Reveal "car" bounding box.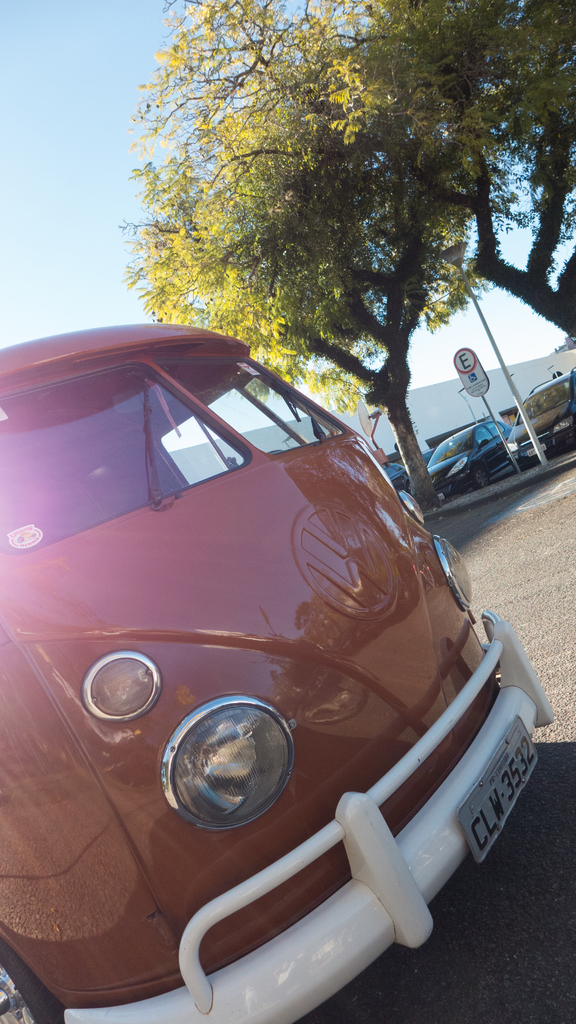
Revealed: BBox(0, 330, 575, 1023).
